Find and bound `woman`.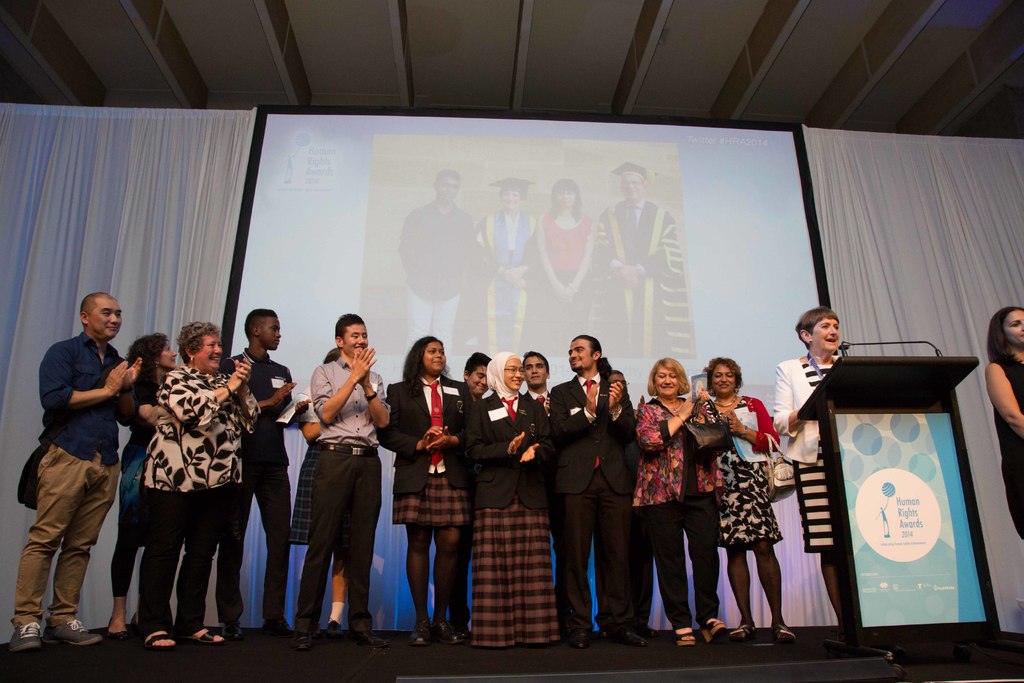
Bound: <bbox>632, 347, 749, 647</bbox>.
